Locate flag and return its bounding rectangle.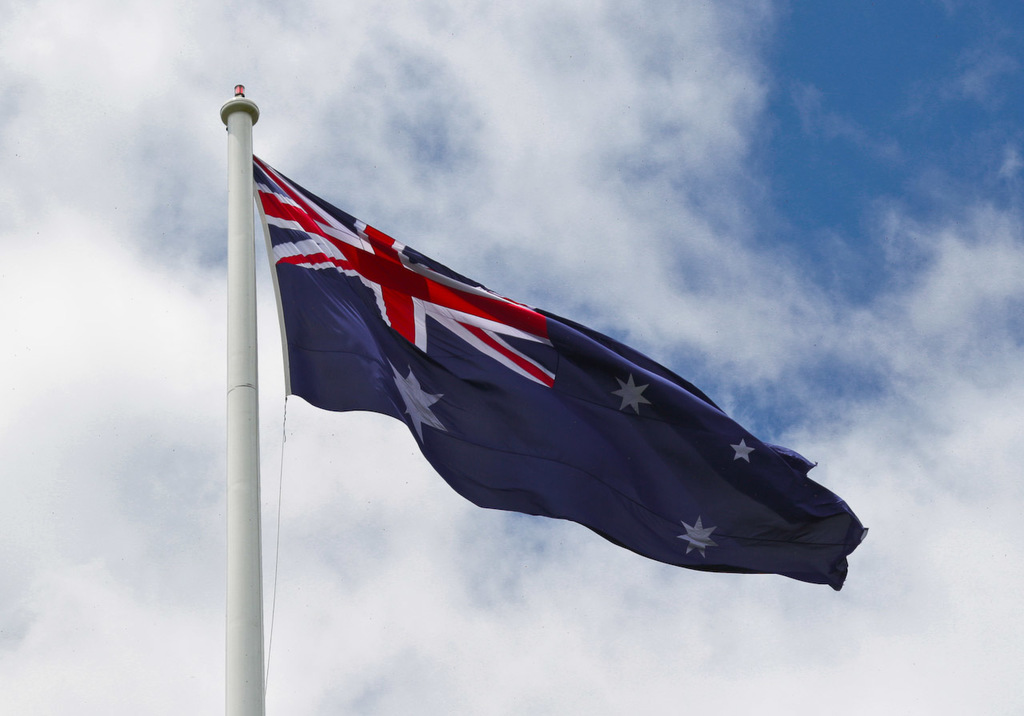
detection(254, 150, 876, 596).
